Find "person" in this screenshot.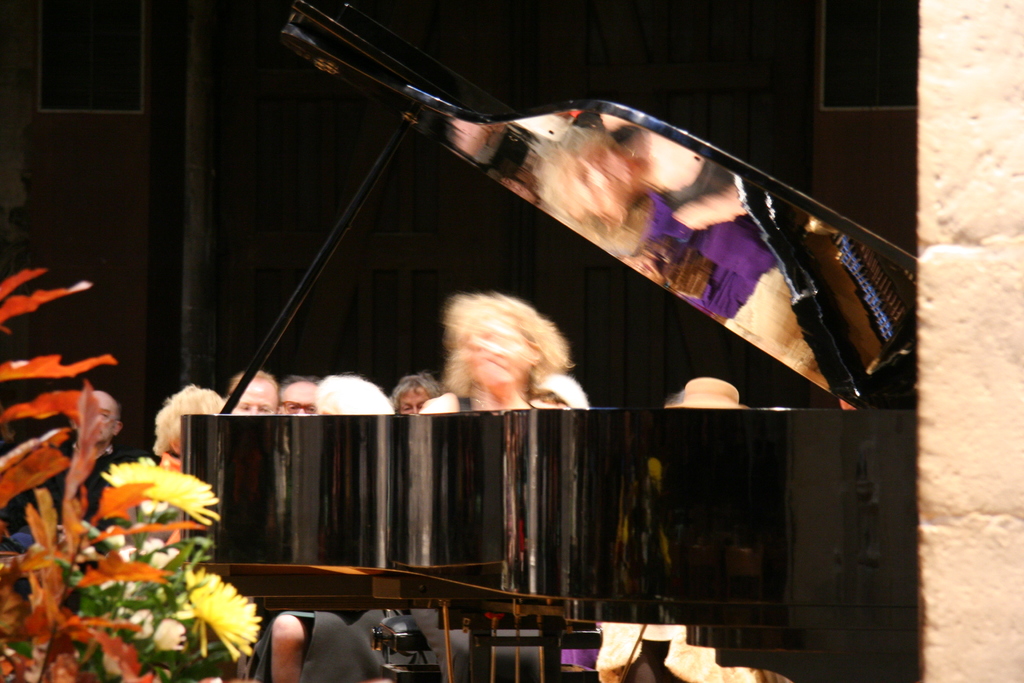
The bounding box for "person" is l=394, t=370, r=439, b=415.
